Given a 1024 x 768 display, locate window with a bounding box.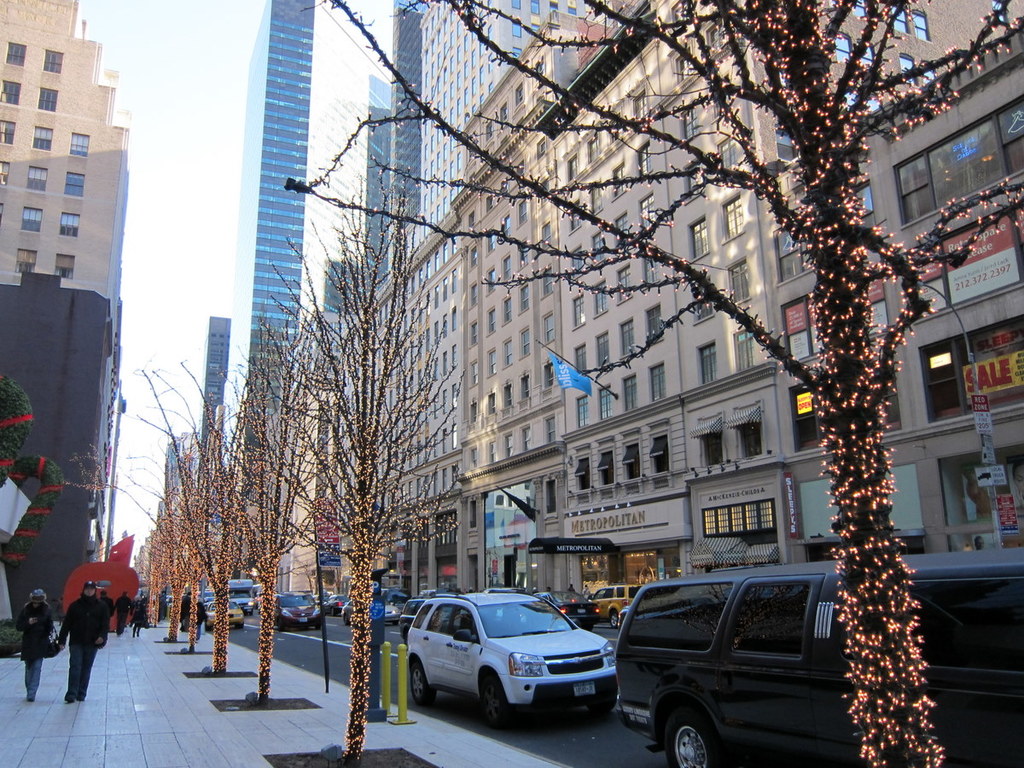
Located: box=[789, 352, 903, 452].
